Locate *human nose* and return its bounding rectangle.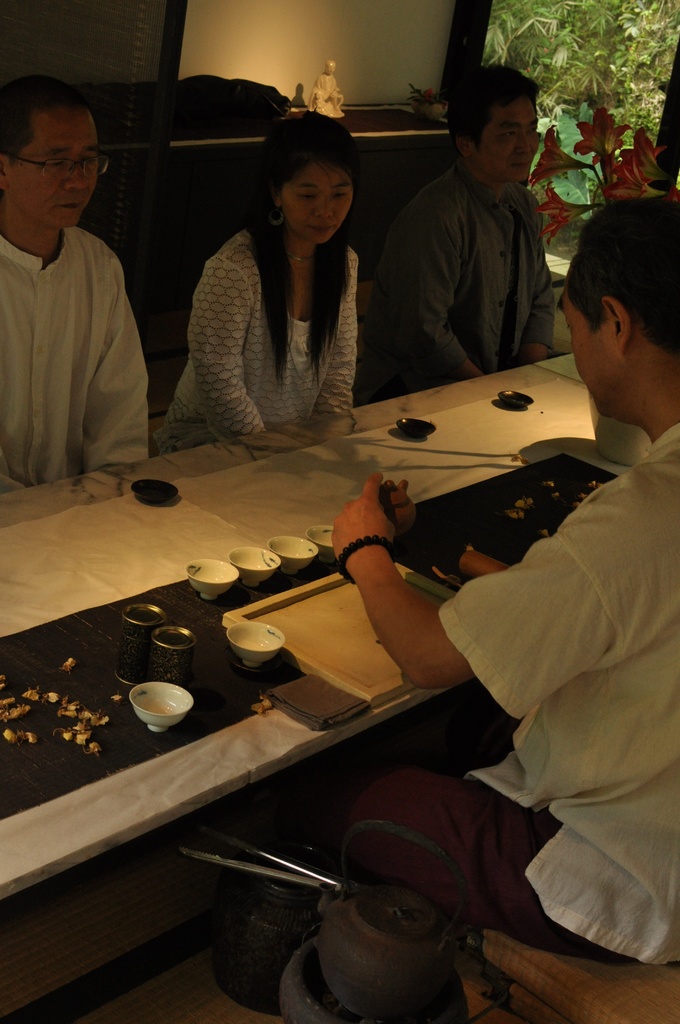
65/161/87/188.
